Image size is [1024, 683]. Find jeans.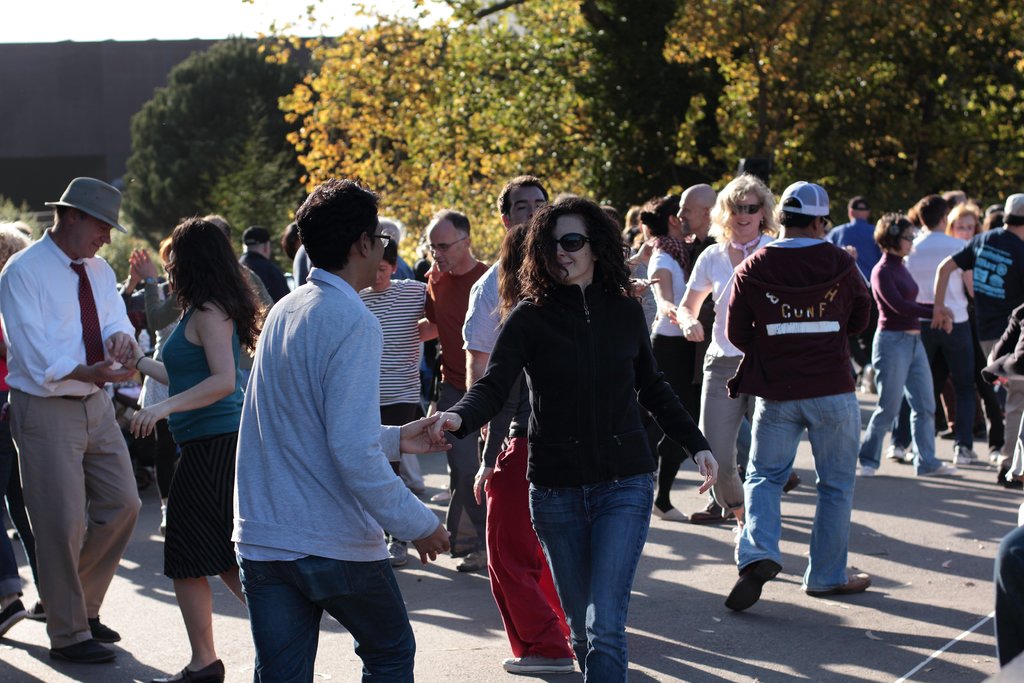
(733, 397, 856, 582).
